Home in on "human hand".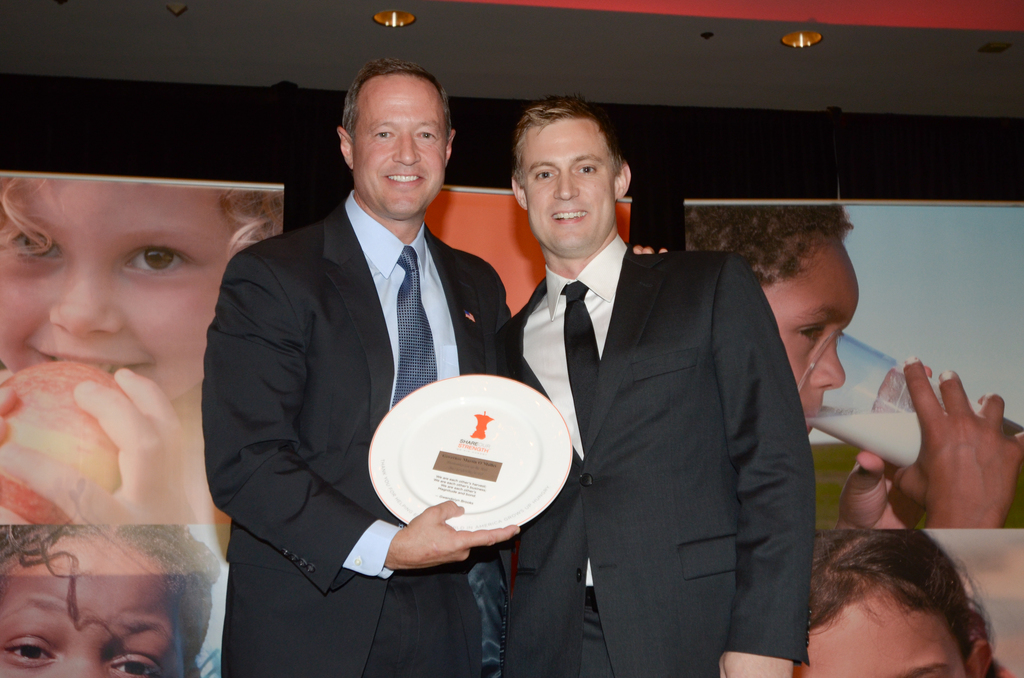
Homed in at box(719, 650, 798, 677).
